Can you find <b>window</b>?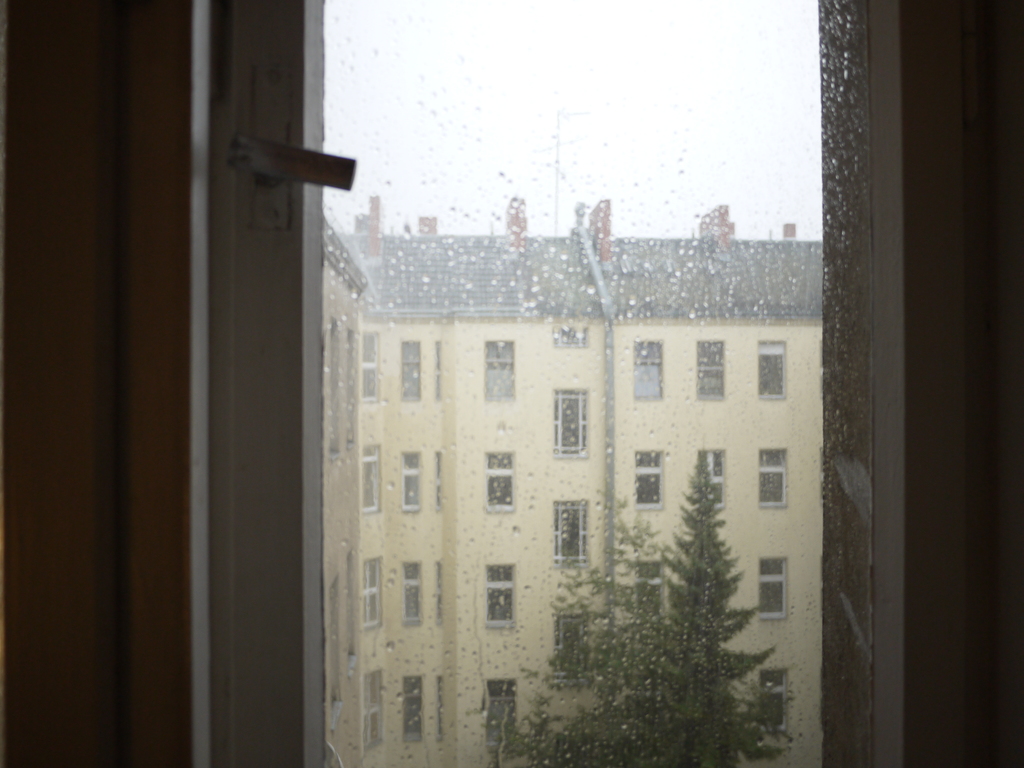
Yes, bounding box: 486:342:513:399.
